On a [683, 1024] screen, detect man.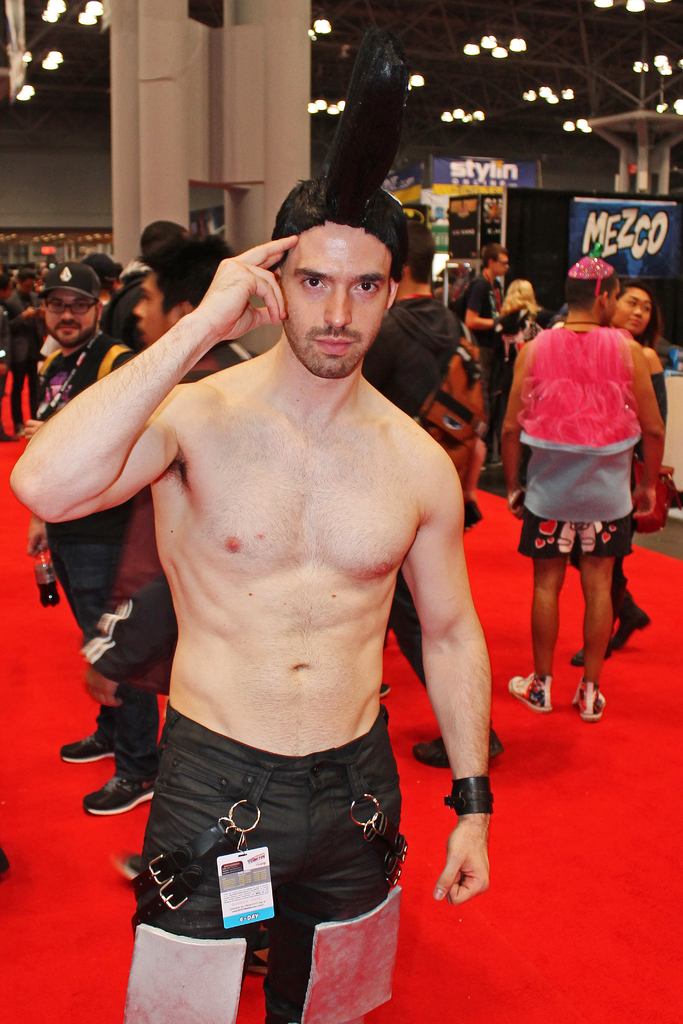
BBox(372, 211, 495, 773).
